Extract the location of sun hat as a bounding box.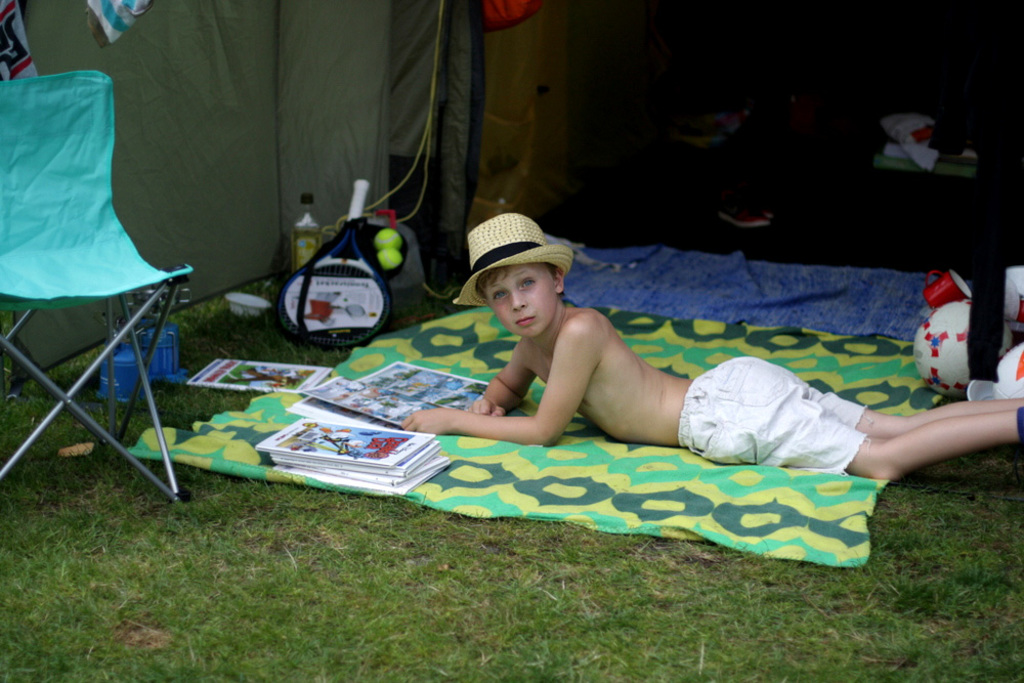
x1=446 y1=213 x2=575 y2=311.
